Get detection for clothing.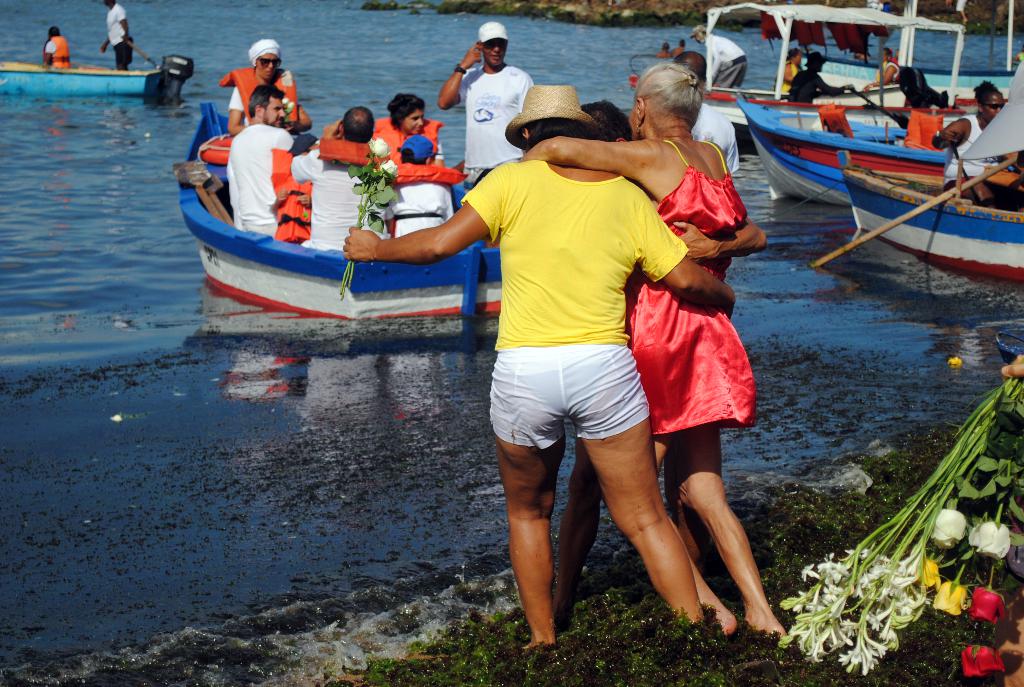
Detection: [left=877, top=59, right=906, bottom=79].
